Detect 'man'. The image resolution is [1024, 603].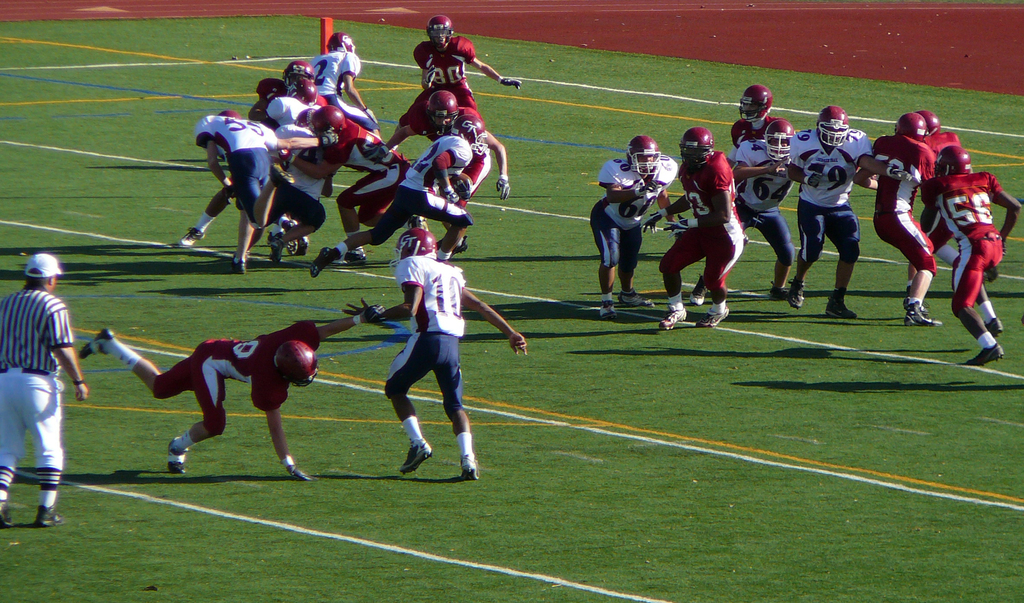
locate(344, 225, 544, 487).
